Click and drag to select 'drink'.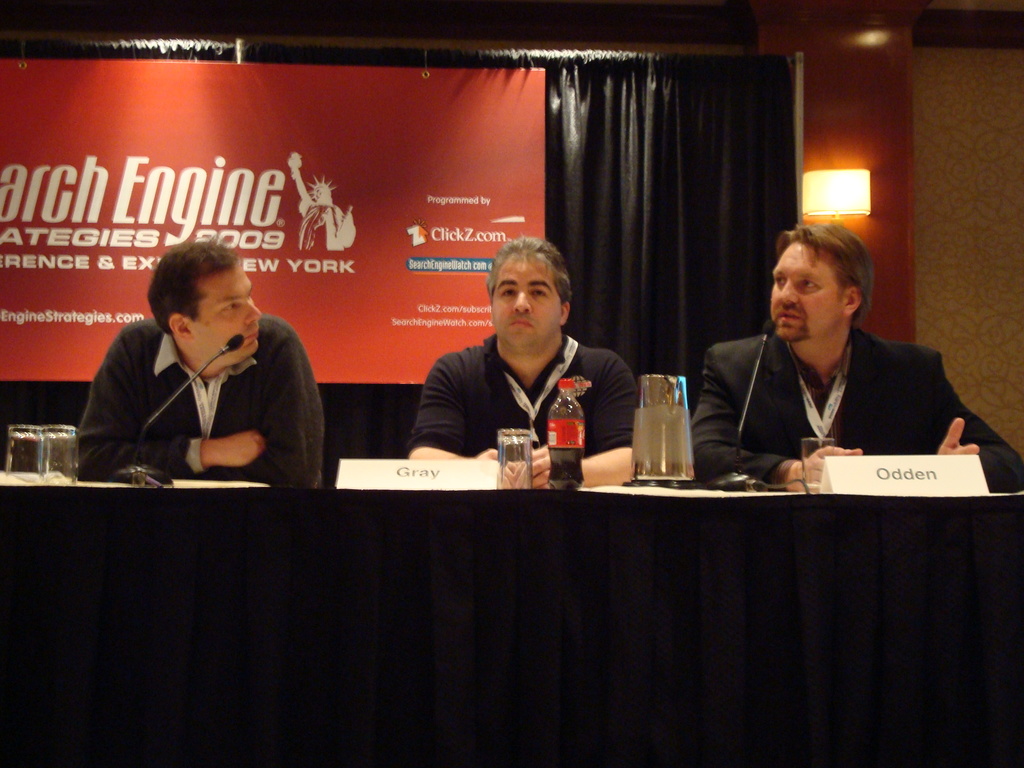
Selection: BBox(548, 451, 586, 491).
